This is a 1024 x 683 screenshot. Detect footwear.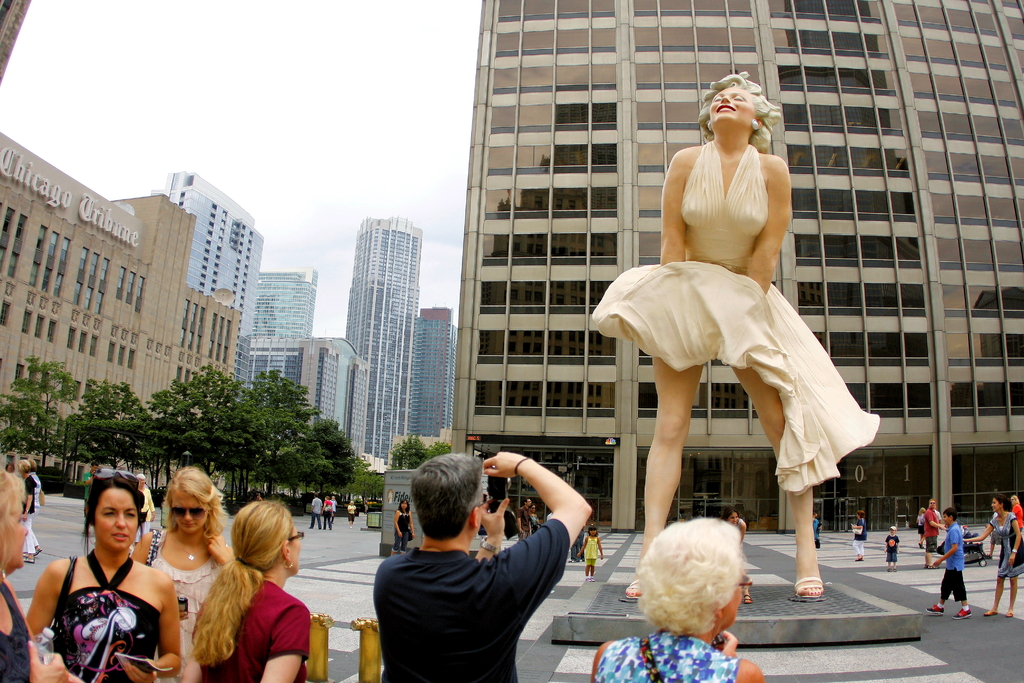
l=950, t=604, r=968, b=620.
